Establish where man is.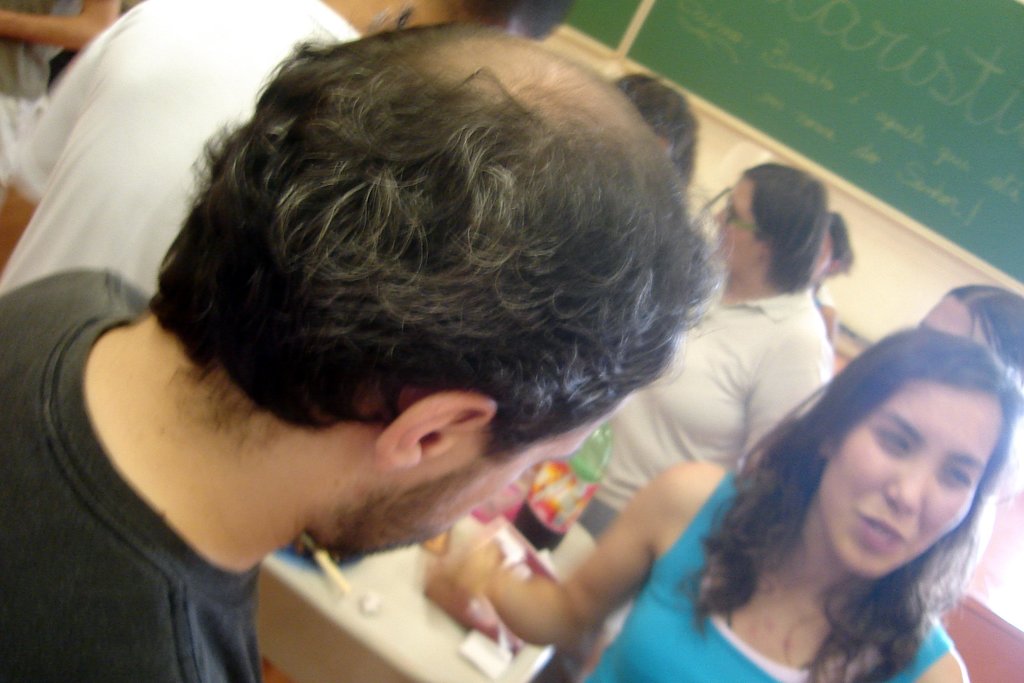
Established at select_region(48, 14, 836, 663).
